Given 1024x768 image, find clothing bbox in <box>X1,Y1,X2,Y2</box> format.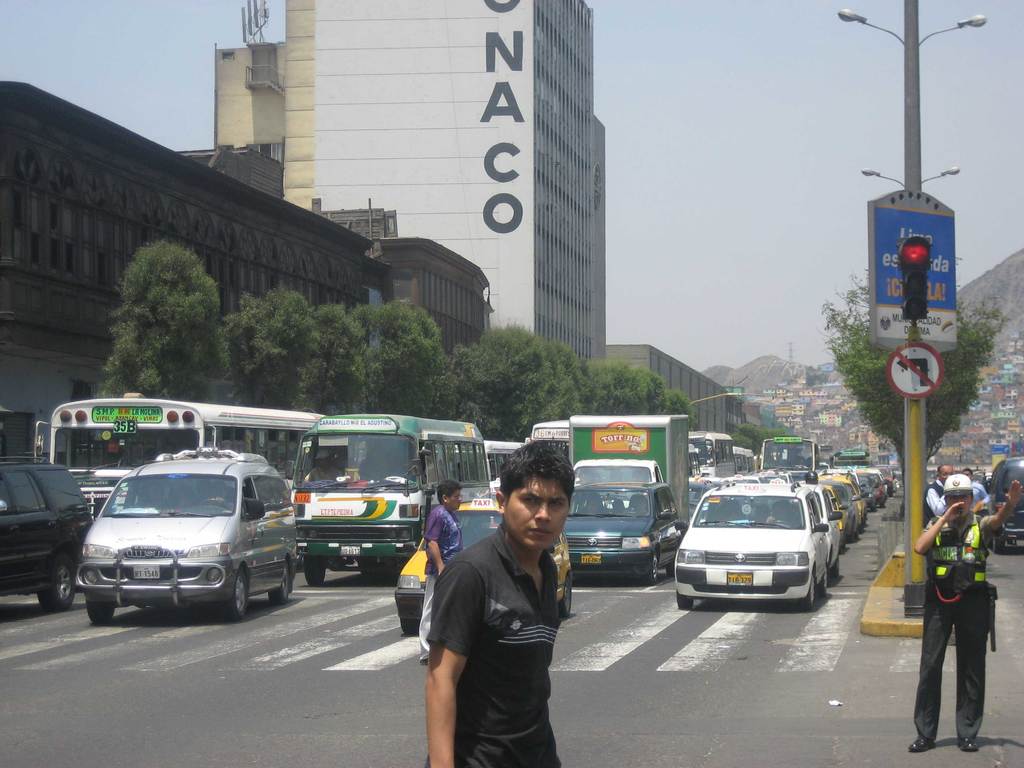
<box>923,479,948,531</box>.
